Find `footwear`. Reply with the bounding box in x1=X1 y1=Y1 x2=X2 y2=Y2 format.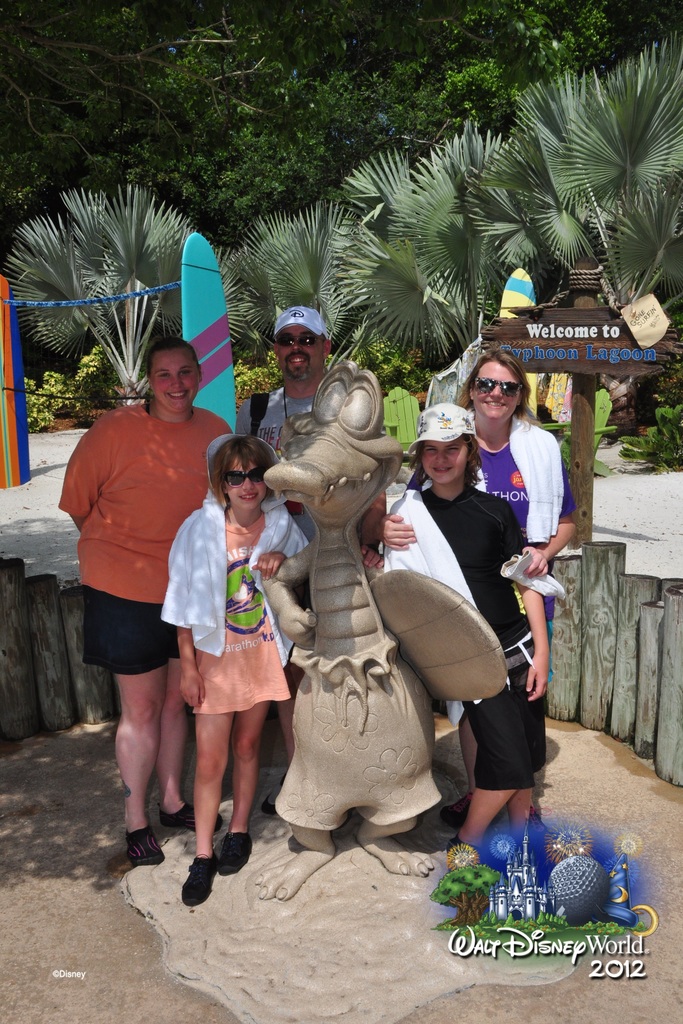
x1=176 y1=847 x2=213 y2=908.
